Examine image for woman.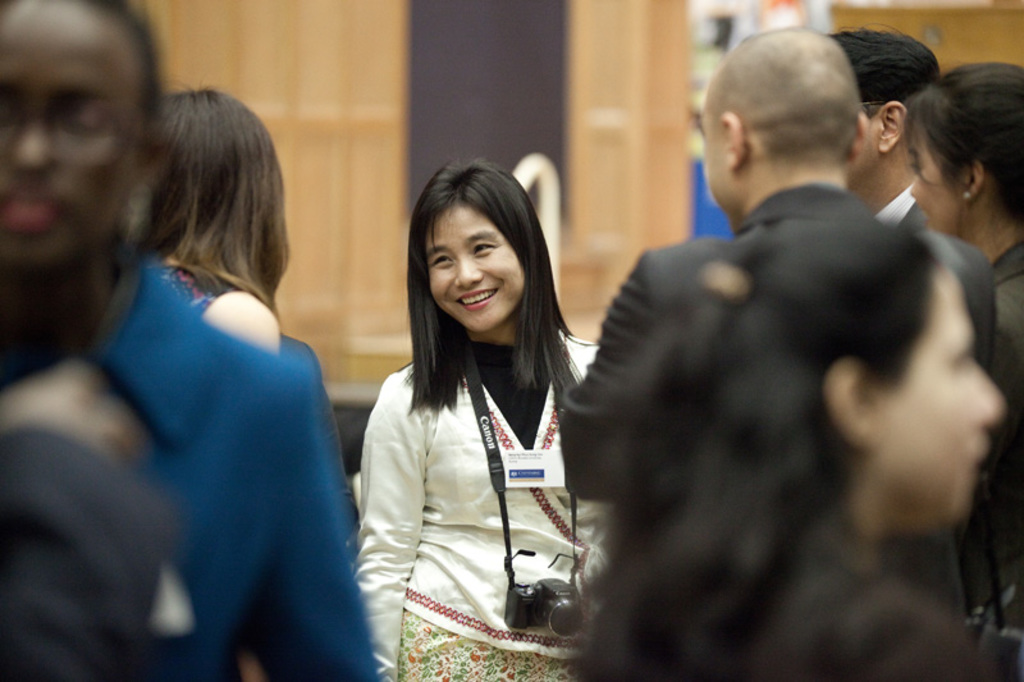
Examination result: crop(553, 201, 1023, 681).
